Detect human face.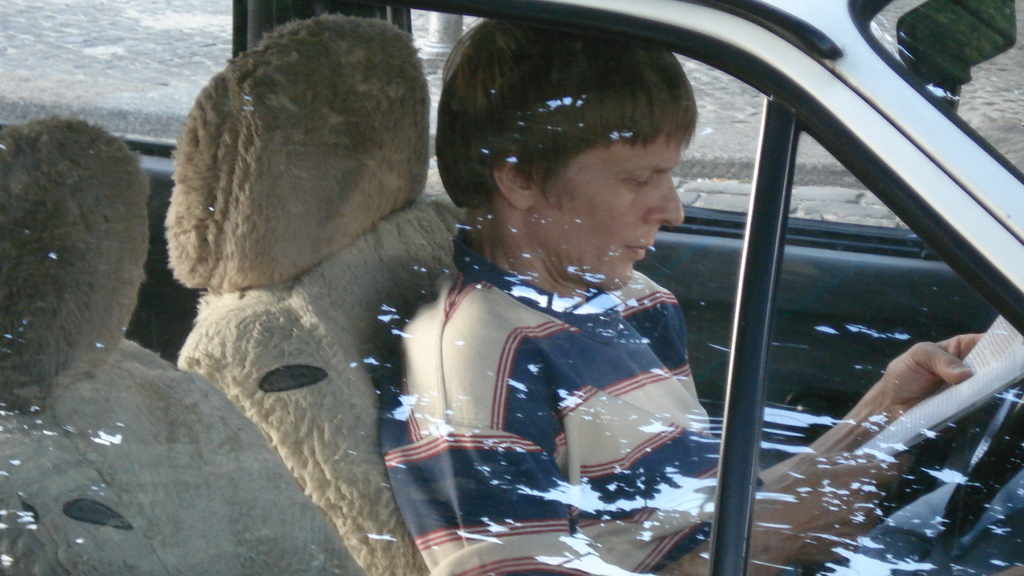
Detected at detection(536, 137, 684, 288).
